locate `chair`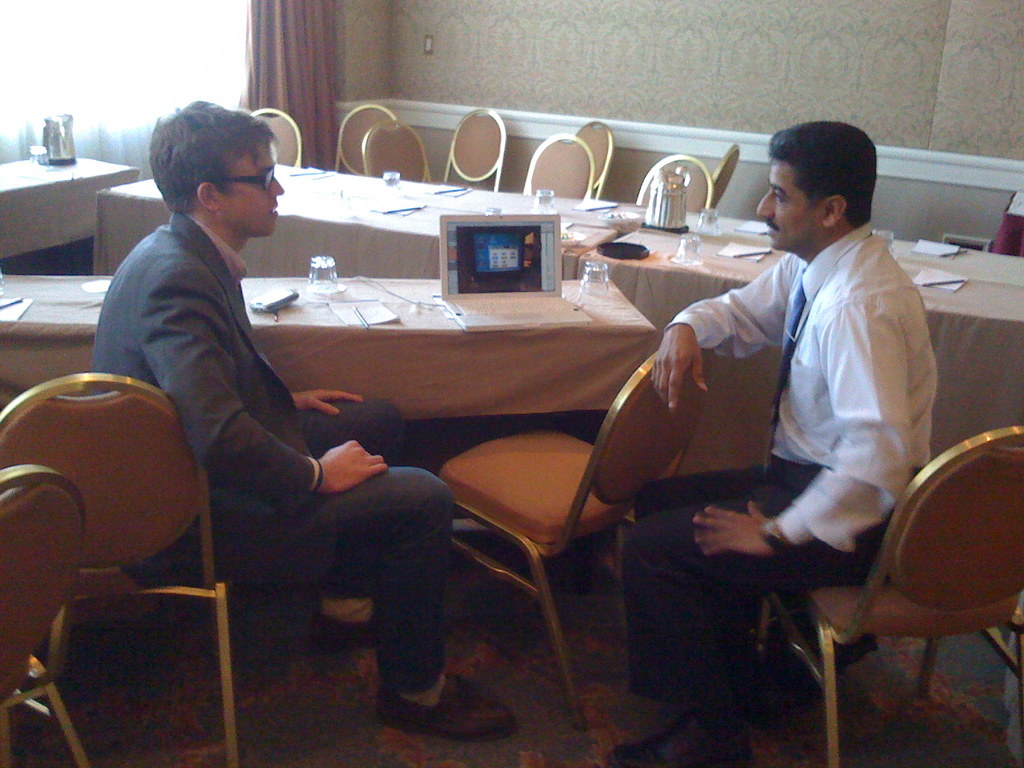
x1=523 y1=132 x2=594 y2=203
